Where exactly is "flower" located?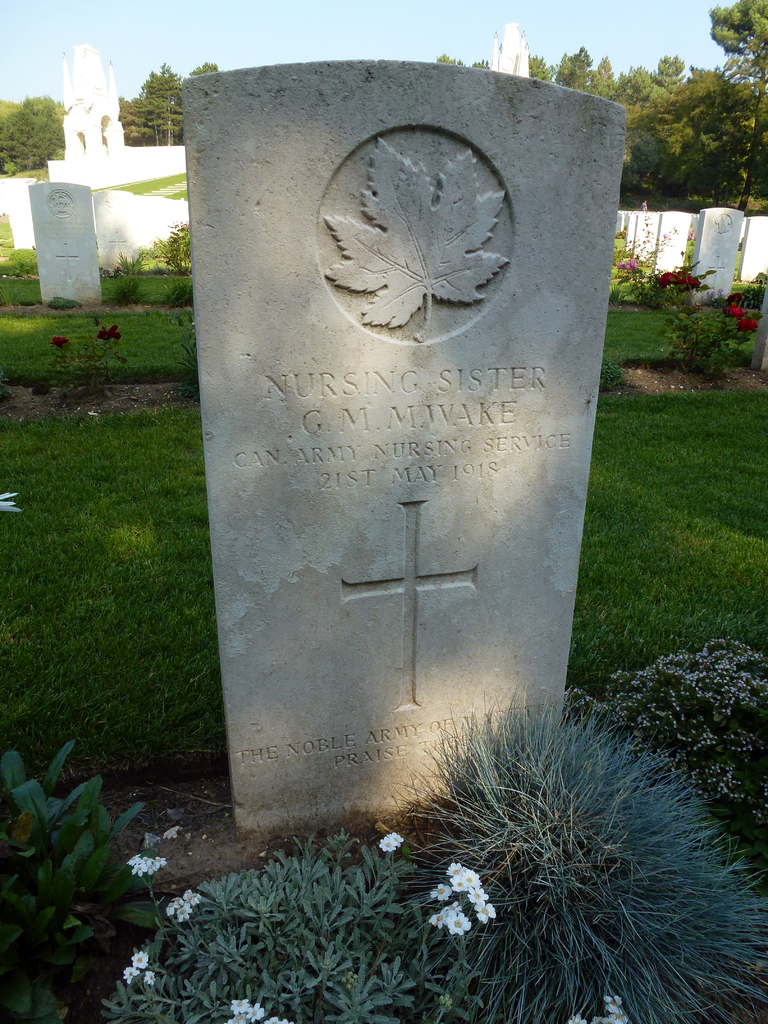
Its bounding box is [left=124, top=963, right=142, bottom=982].
